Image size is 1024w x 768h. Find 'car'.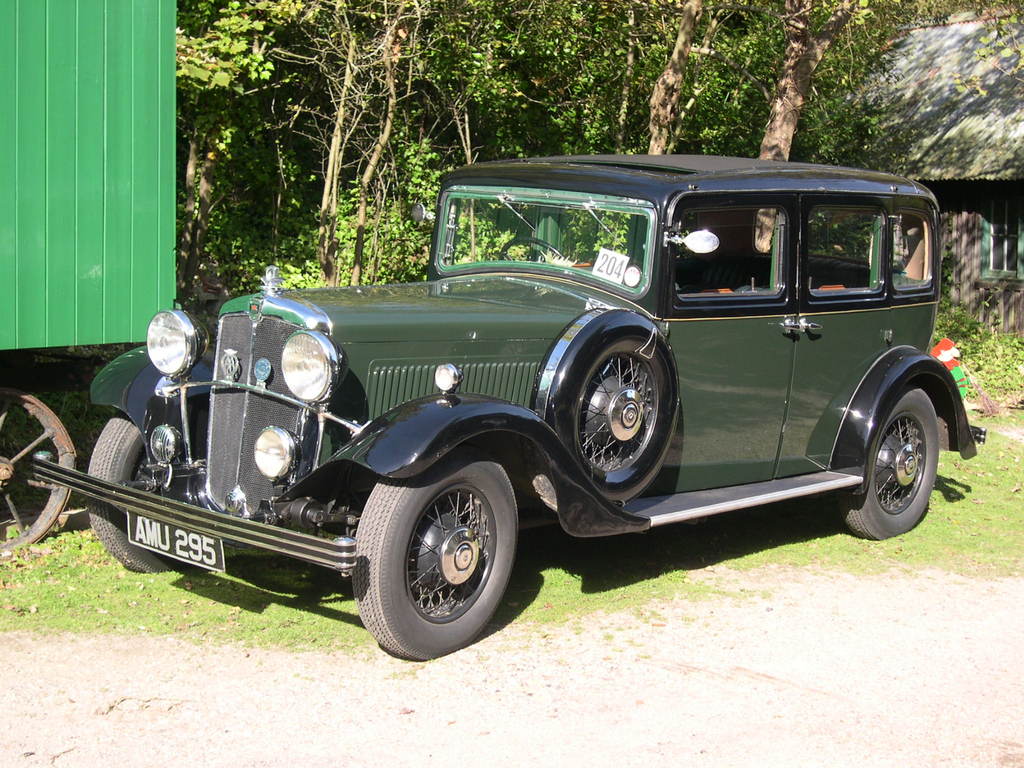
bbox(33, 147, 986, 659).
